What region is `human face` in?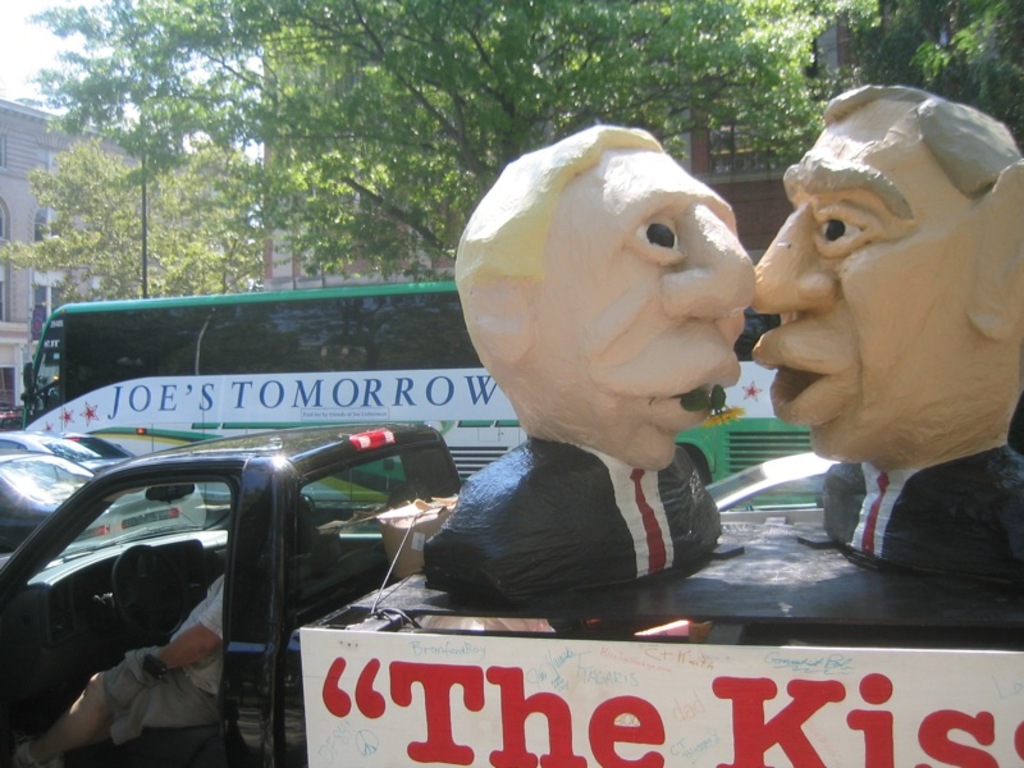
detection(750, 114, 972, 458).
